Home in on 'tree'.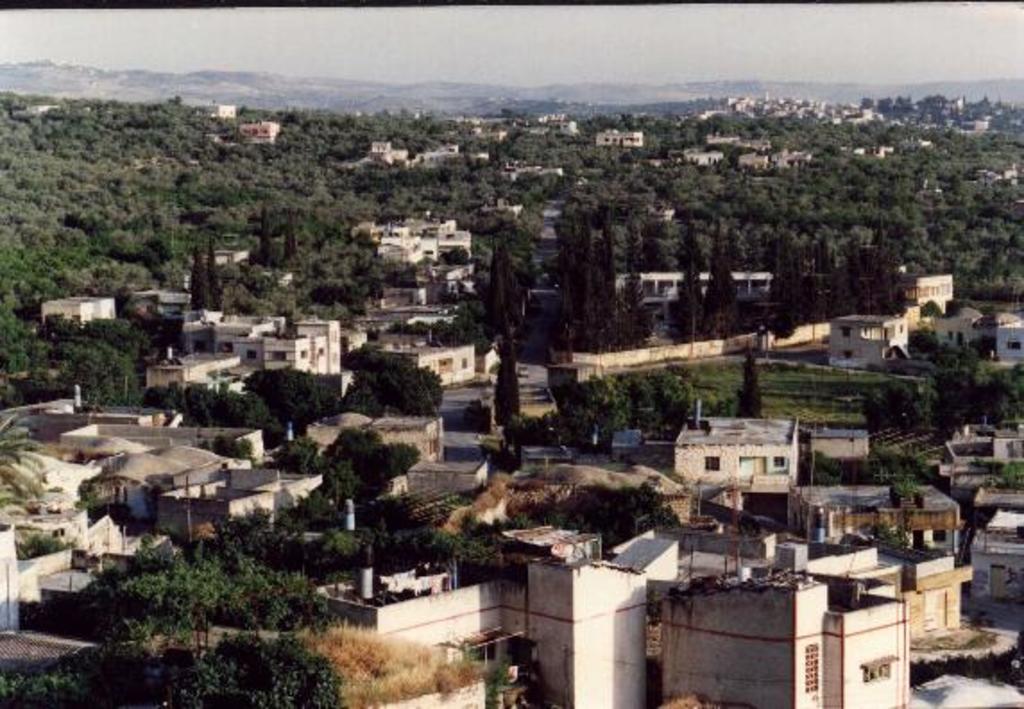
Homed in at bbox=(285, 113, 401, 312).
